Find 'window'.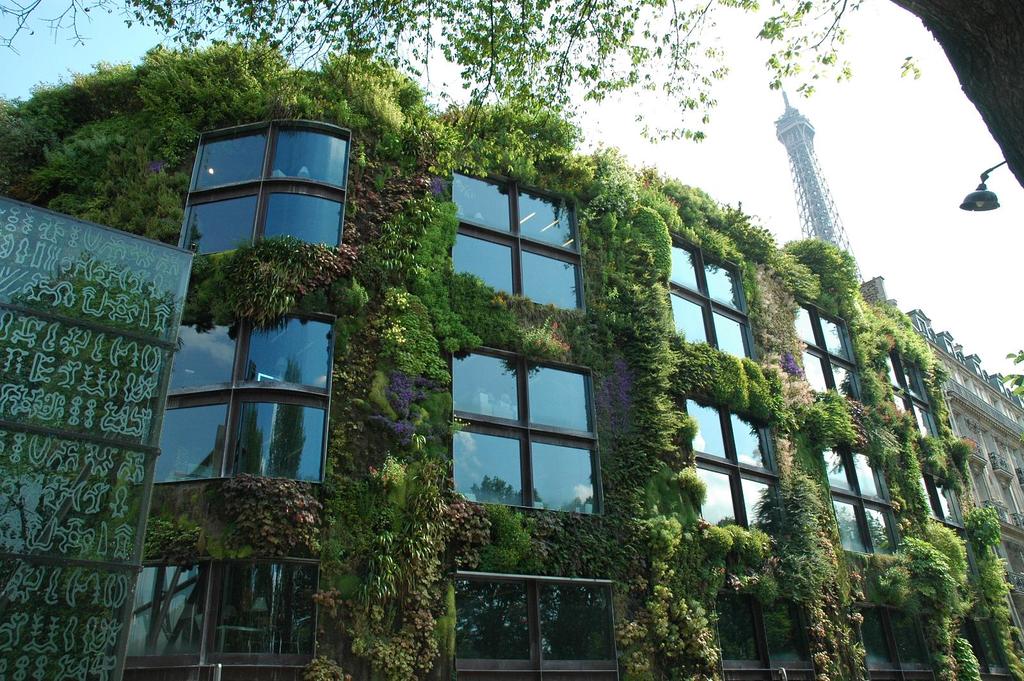
locate(677, 236, 763, 365).
